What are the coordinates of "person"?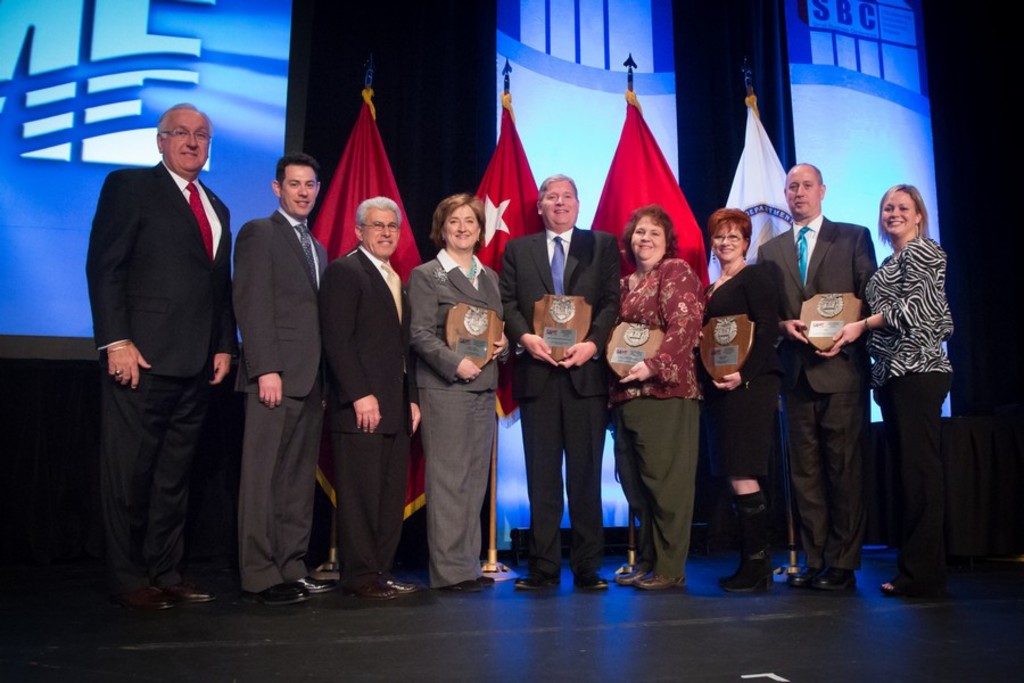
region(689, 201, 787, 603).
